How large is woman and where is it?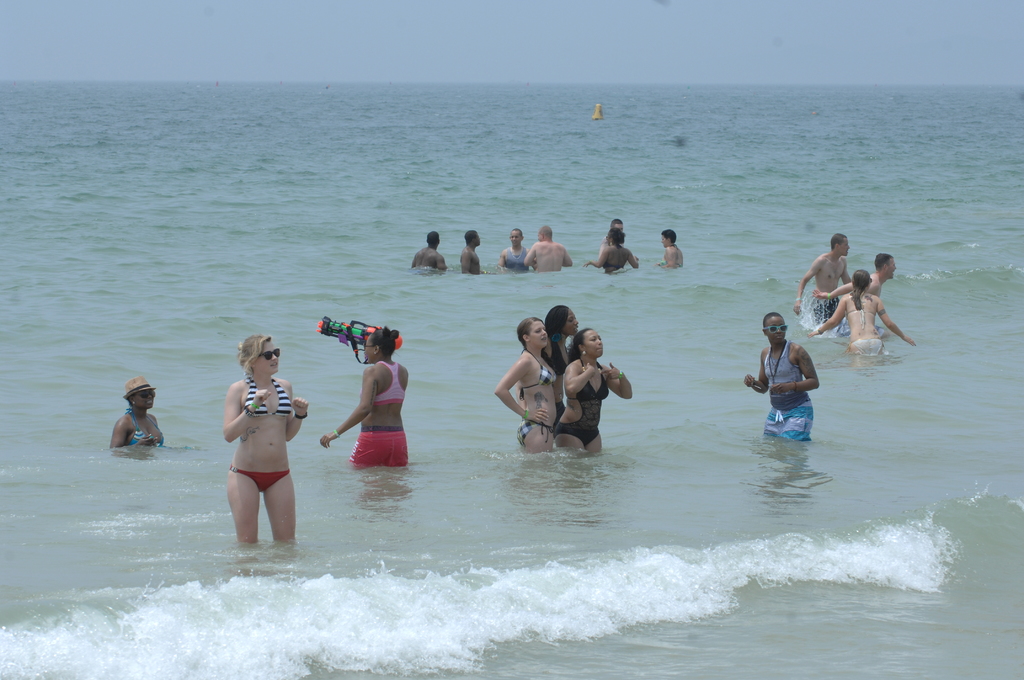
Bounding box: rect(584, 230, 640, 275).
